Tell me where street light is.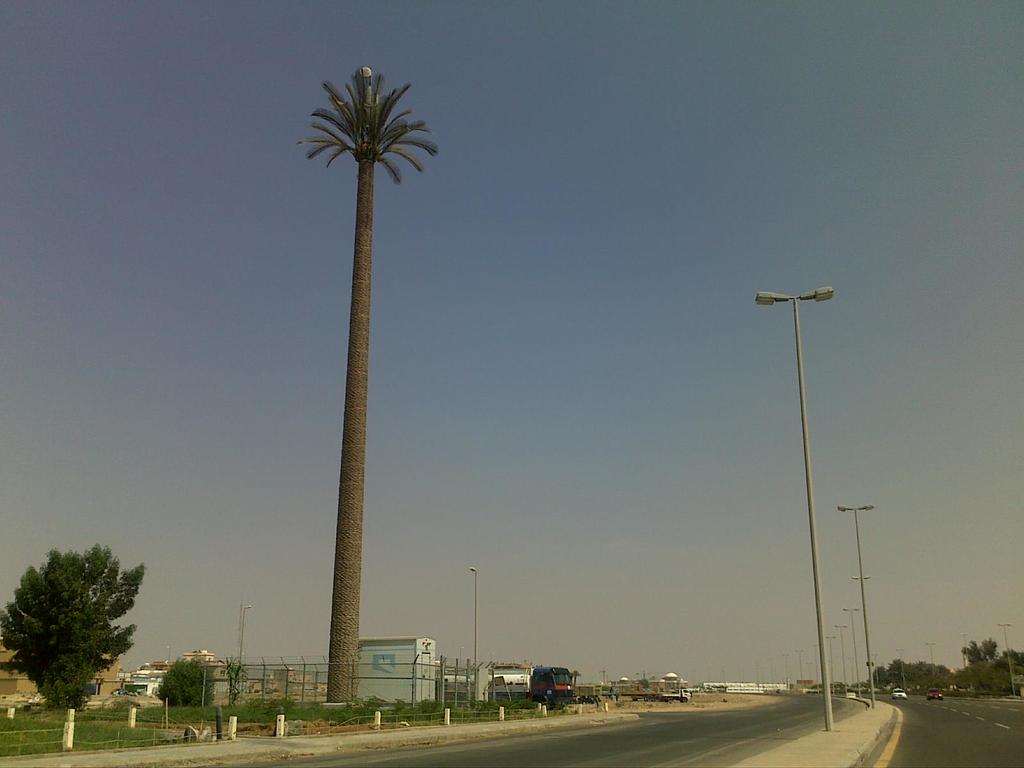
street light is at box=[831, 501, 874, 702].
